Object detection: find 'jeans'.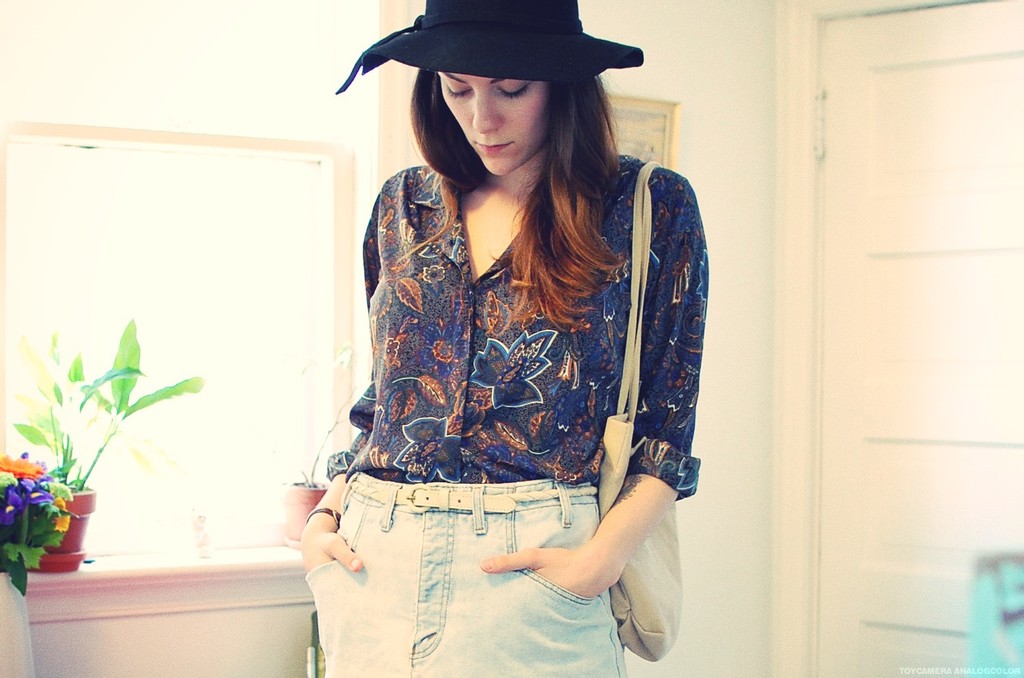
[left=300, top=465, right=637, bottom=677].
